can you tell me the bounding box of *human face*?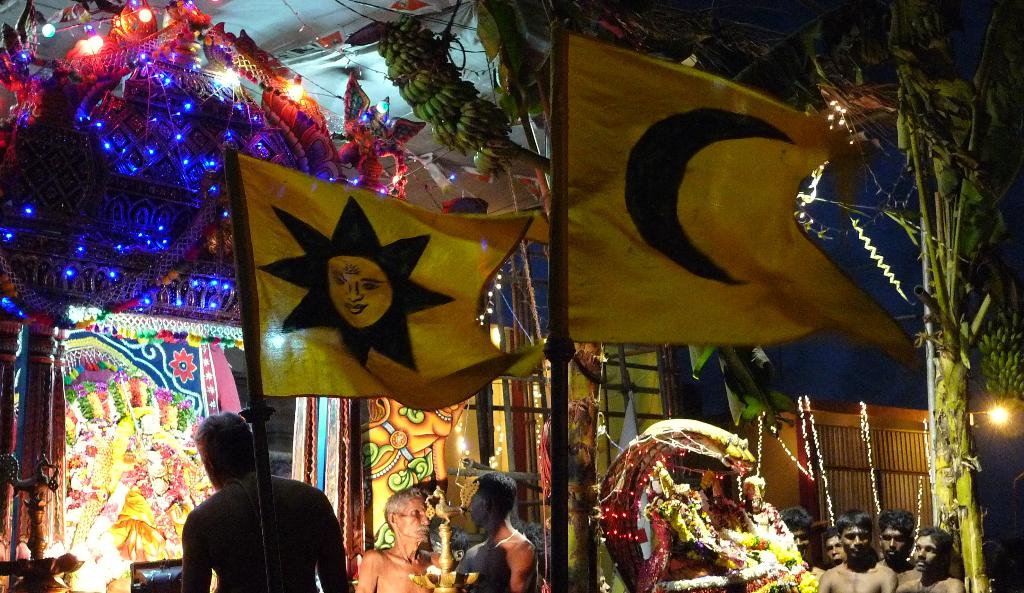
466, 495, 480, 530.
